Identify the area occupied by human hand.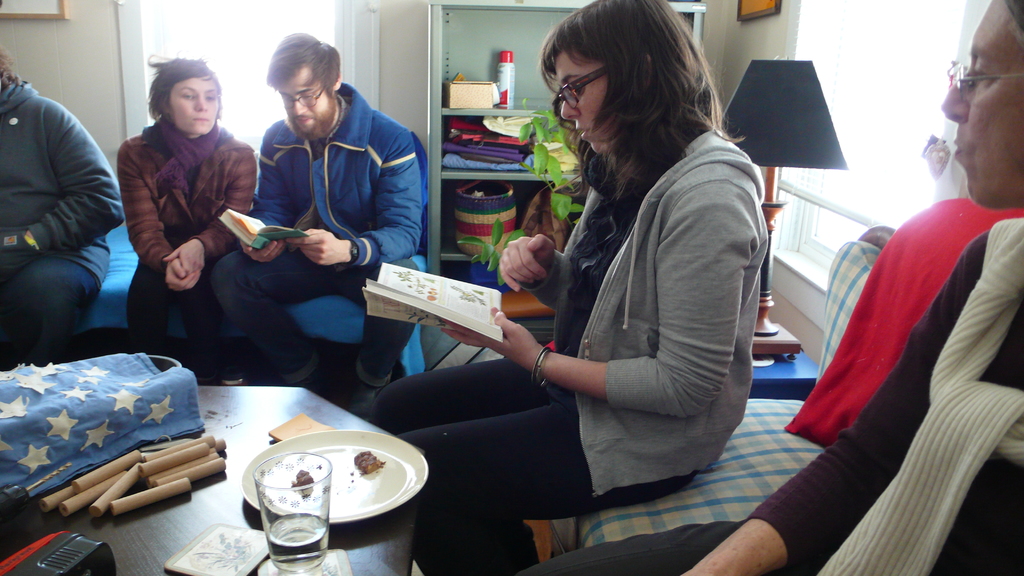
Area: x1=494, y1=225, x2=568, y2=287.
